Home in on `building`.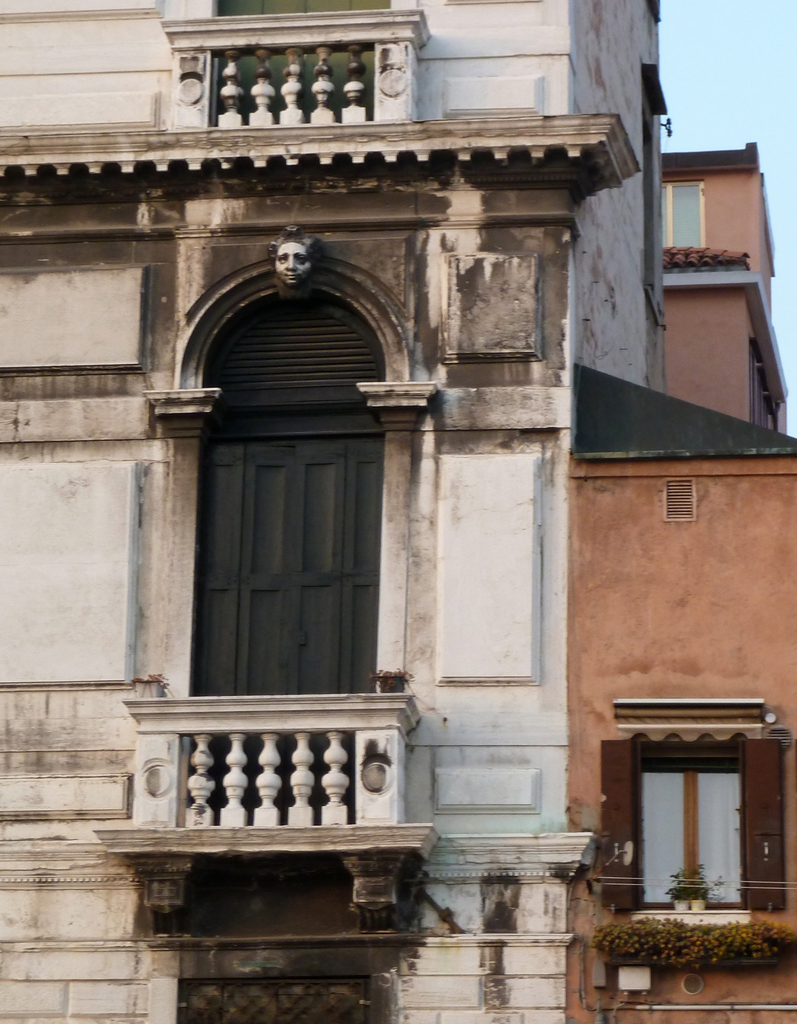
Homed in at [566, 361, 796, 1023].
